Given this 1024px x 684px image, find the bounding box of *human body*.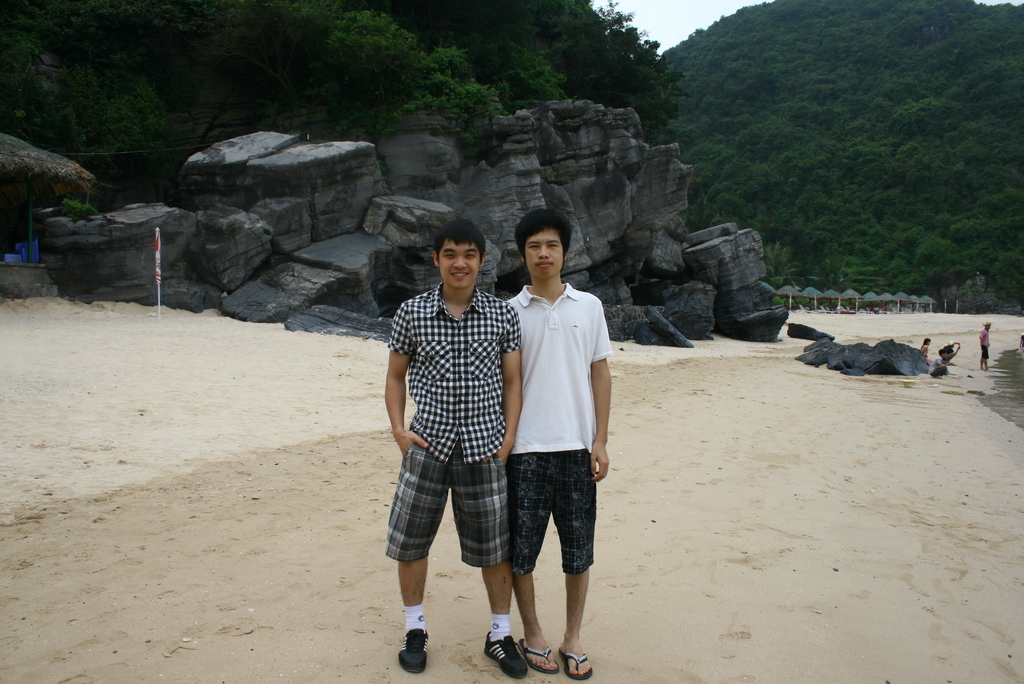
crop(1018, 334, 1023, 352).
